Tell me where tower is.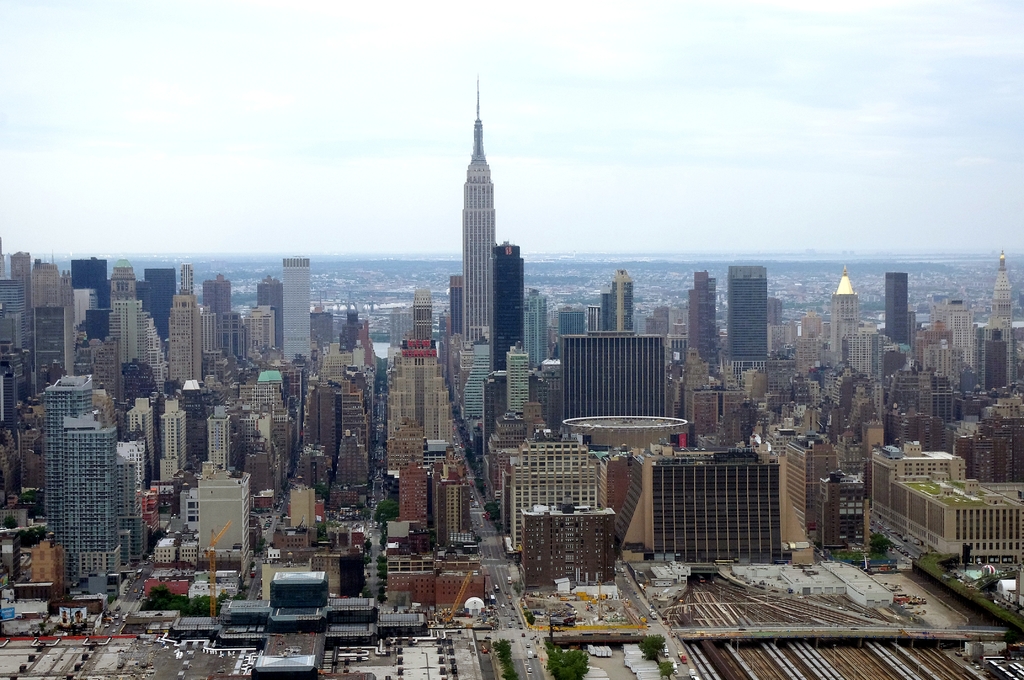
tower is at 685,266,721,376.
